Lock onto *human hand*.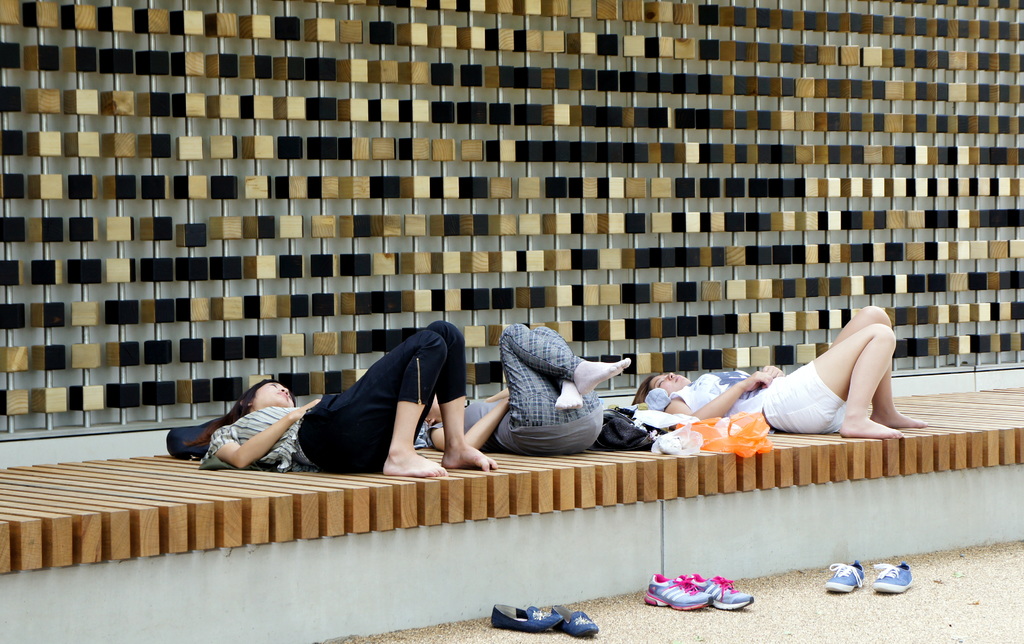
Locked: bbox=(739, 373, 771, 395).
